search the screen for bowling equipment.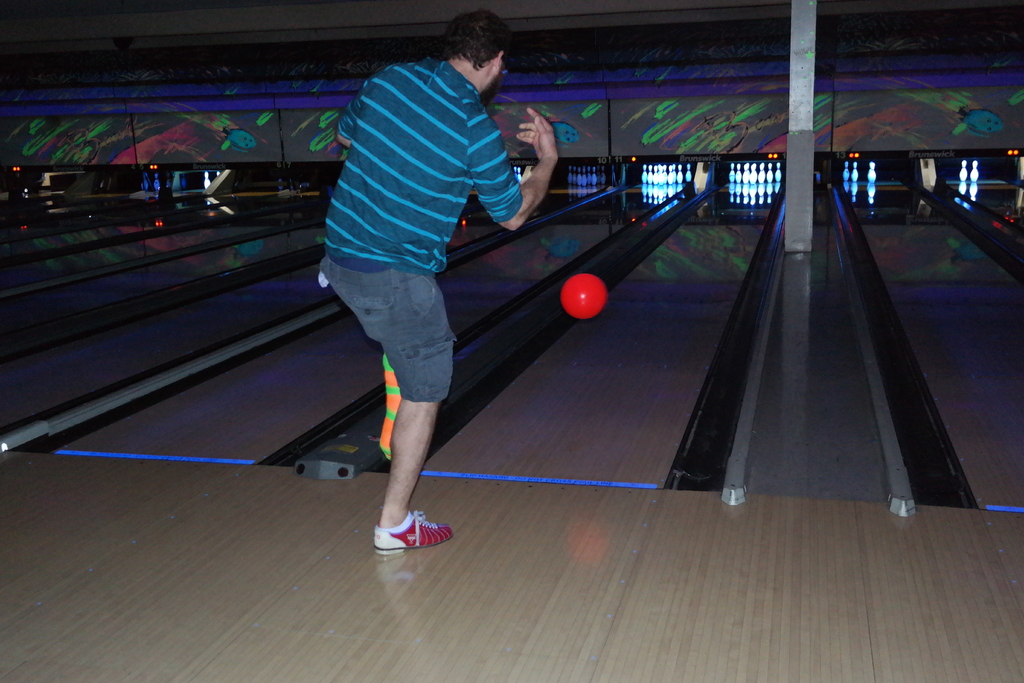
Found at x1=854 y1=158 x2=861 y2=183.
